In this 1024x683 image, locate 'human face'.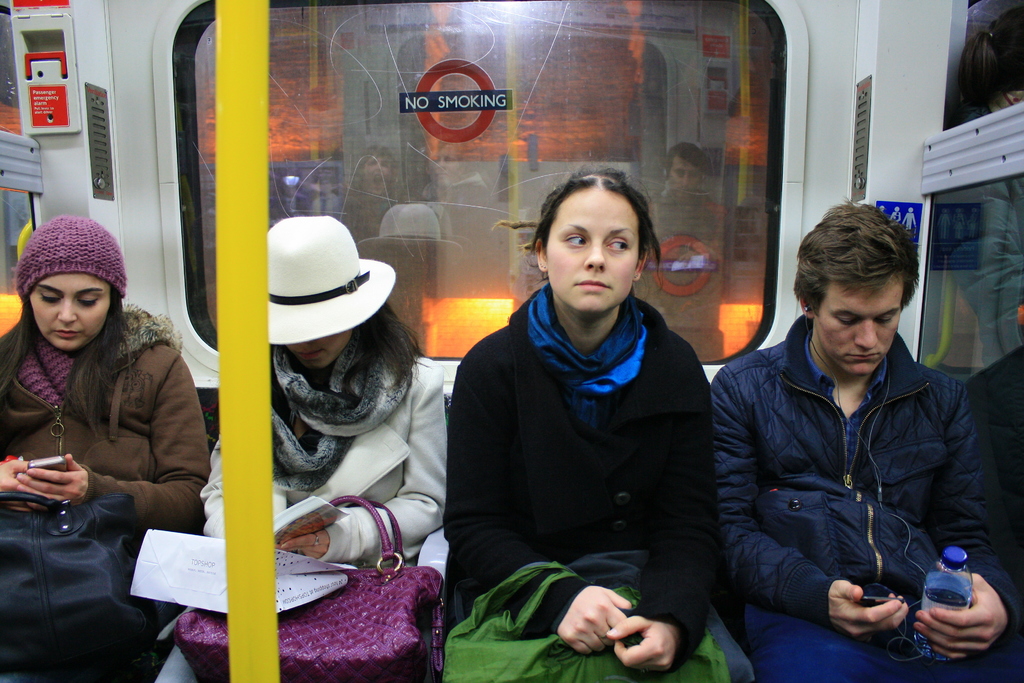
Bounding box: [815,267,905,375].
